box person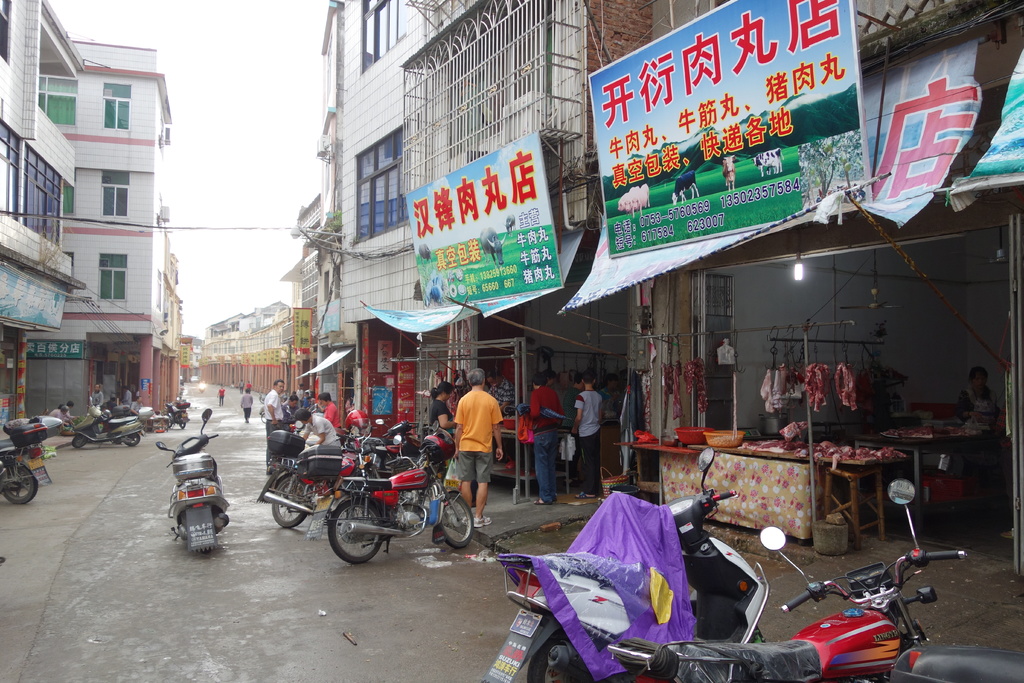
560/370/586/484
